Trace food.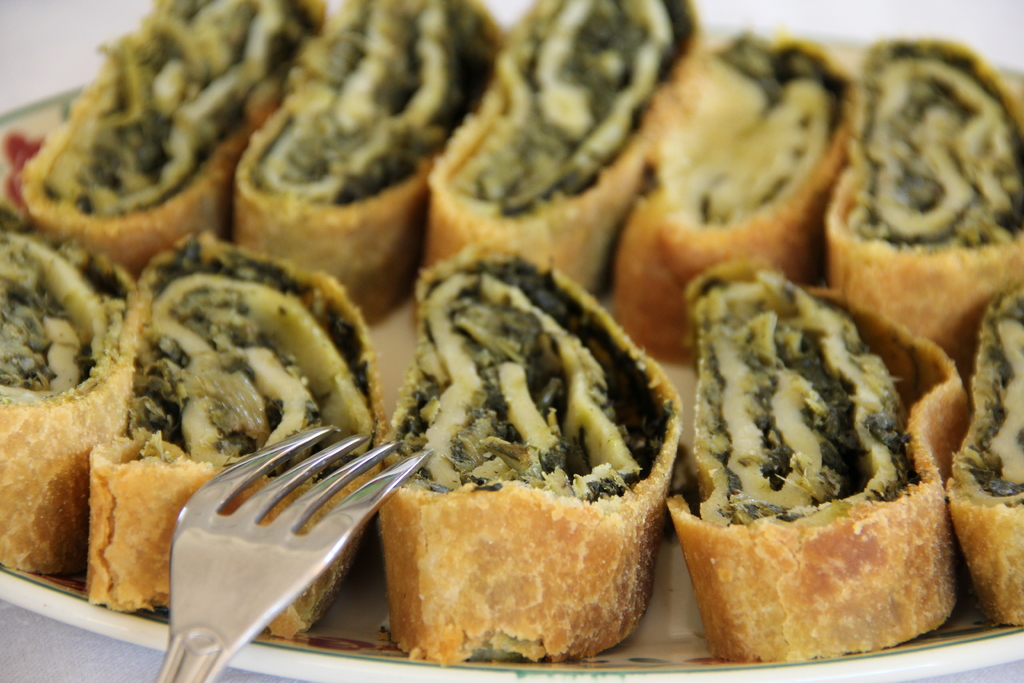
Traced to [822,33,1023,379].
